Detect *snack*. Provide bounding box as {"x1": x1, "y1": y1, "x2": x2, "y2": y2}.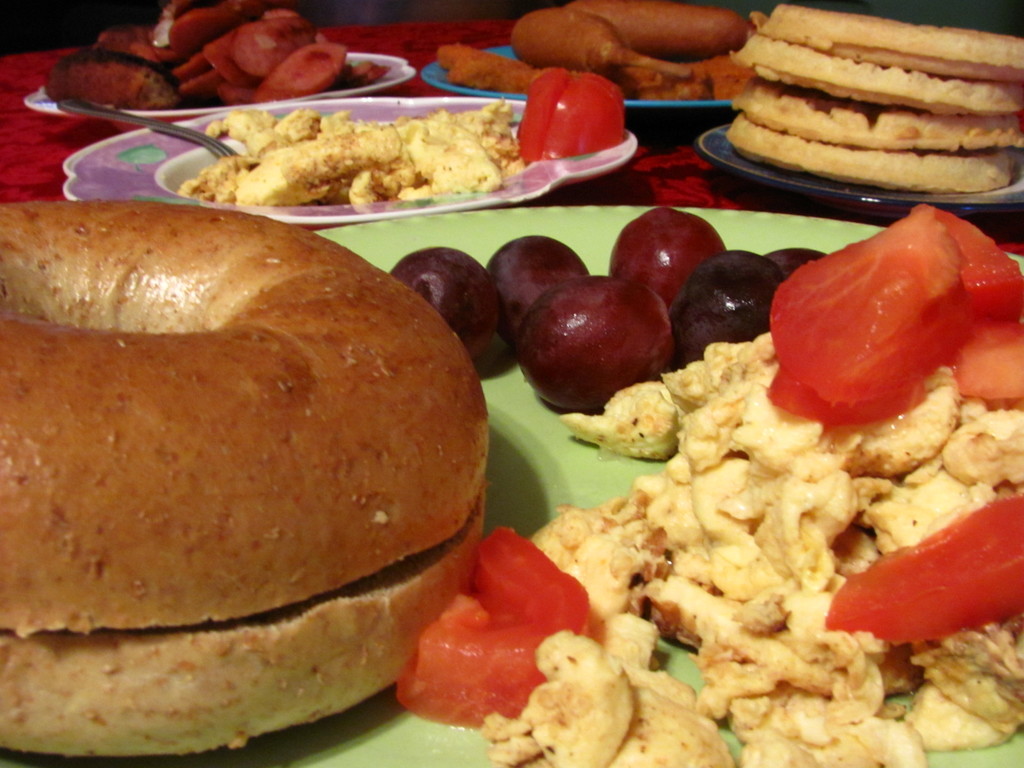
{"x1": 0, "y1": 204, "x2": 488, "y2": 753}.
